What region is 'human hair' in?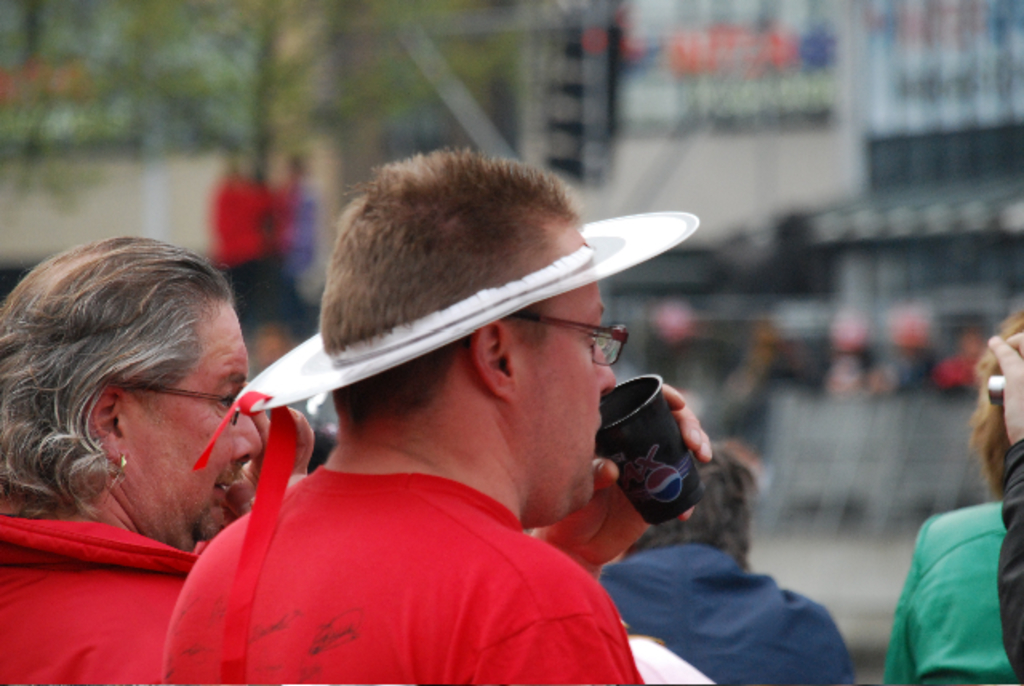
[left=622, top=433, right=766, bottom=569].
